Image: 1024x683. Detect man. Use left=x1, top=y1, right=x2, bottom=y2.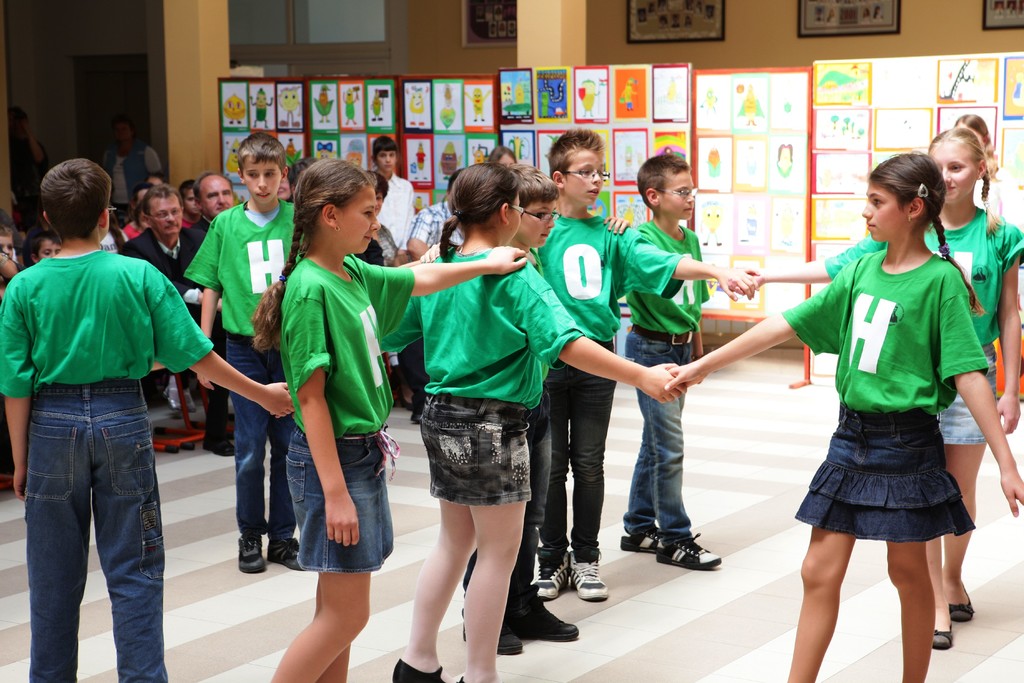
left=190, top=172, right=235, bottom=230.
